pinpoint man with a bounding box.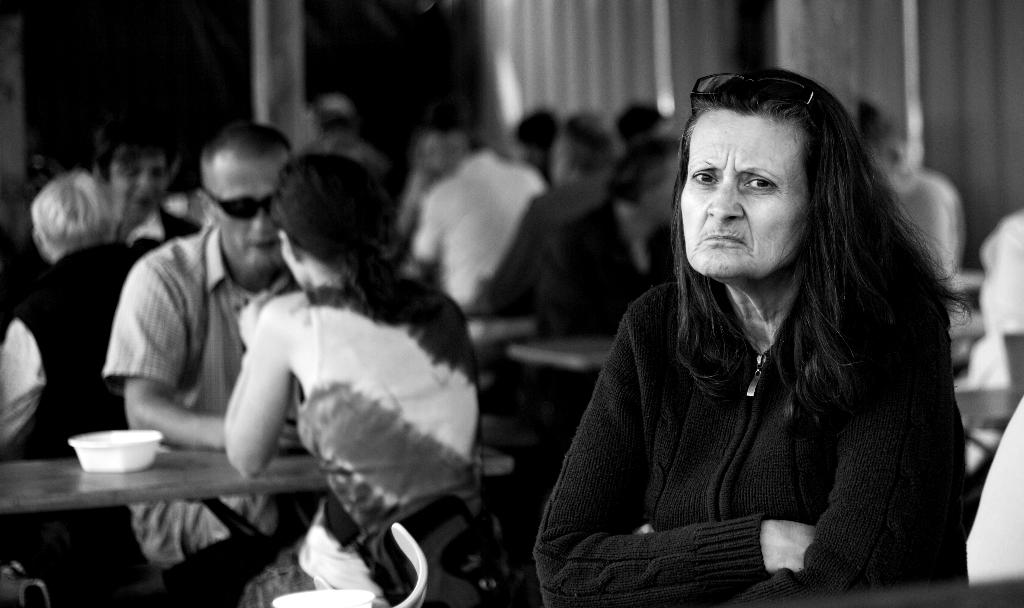
l=128, t=152, r=385, b=554.
